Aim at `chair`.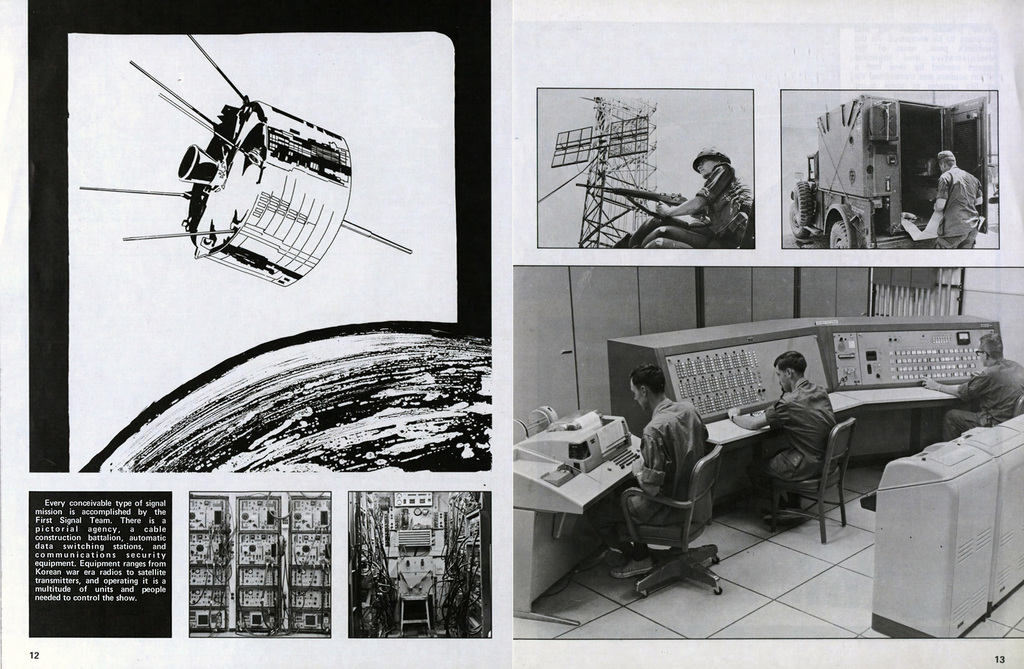
Aimed at 767/418/855/543.
